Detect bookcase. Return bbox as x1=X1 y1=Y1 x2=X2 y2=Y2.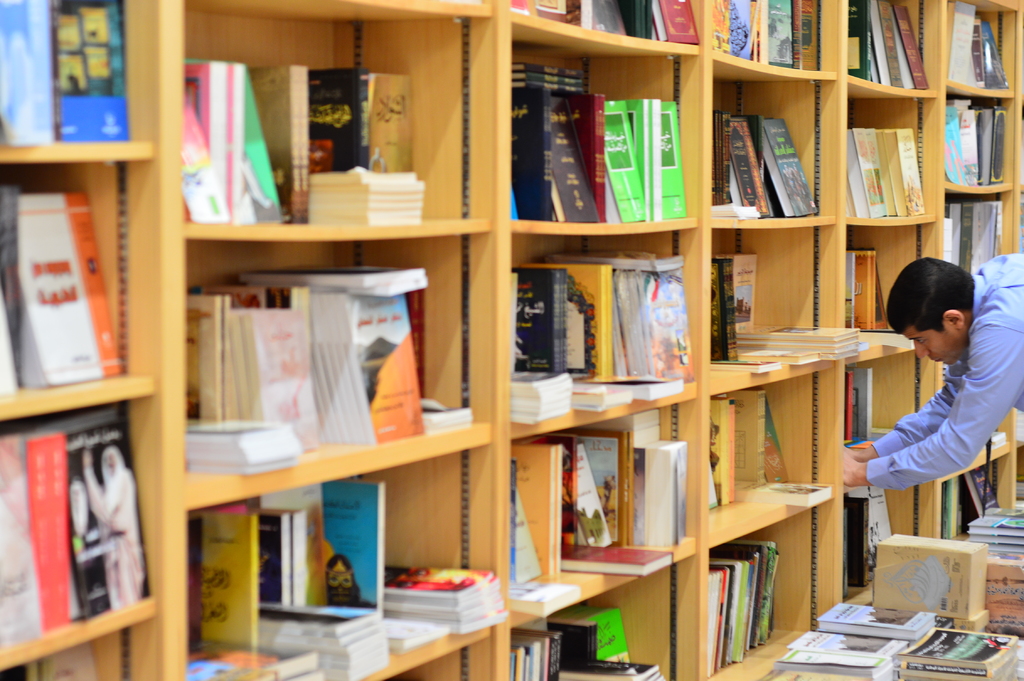
x1=0 y1=0 x2=1023 y2=680.
